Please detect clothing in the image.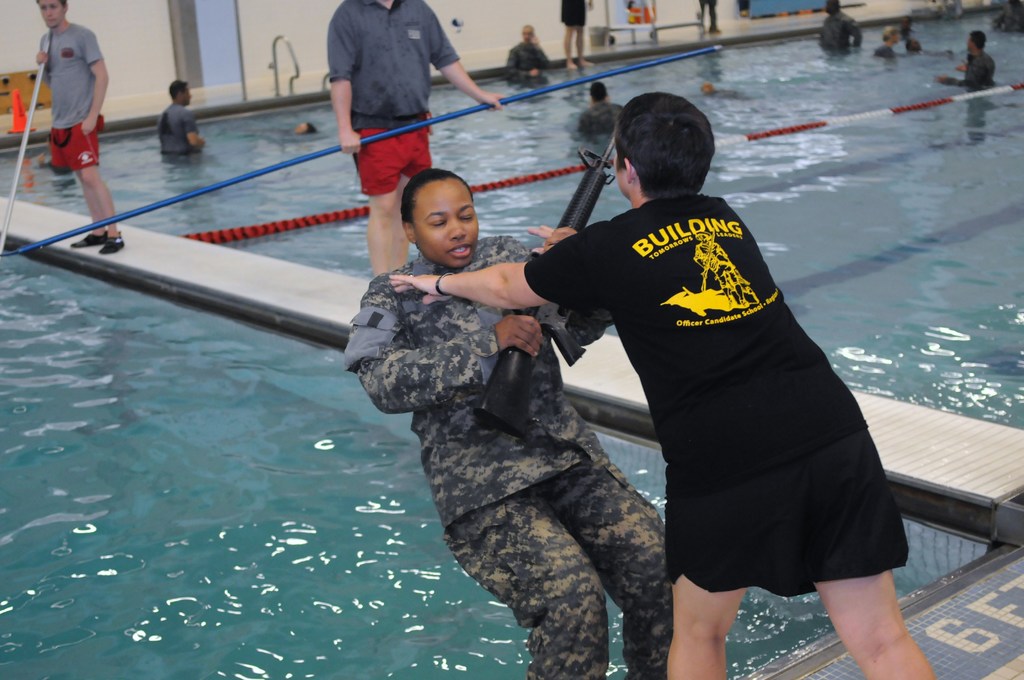
box(946, 49, 1000, 88).
